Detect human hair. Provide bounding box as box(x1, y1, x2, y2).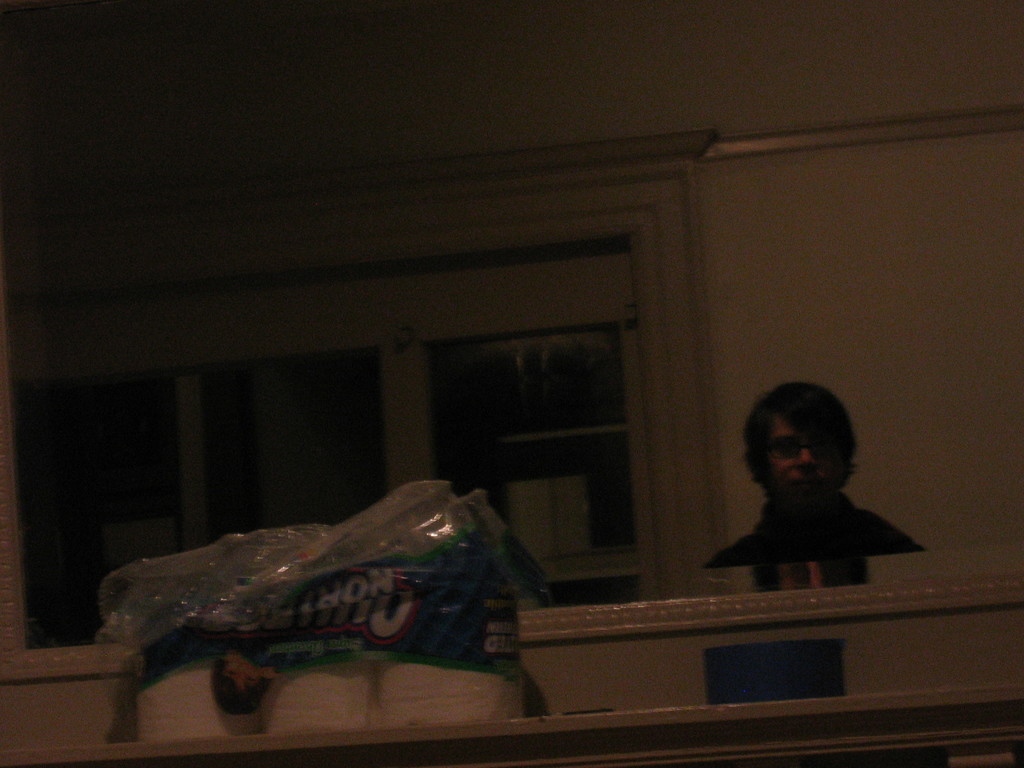
box(750, 395, 865, 509).
